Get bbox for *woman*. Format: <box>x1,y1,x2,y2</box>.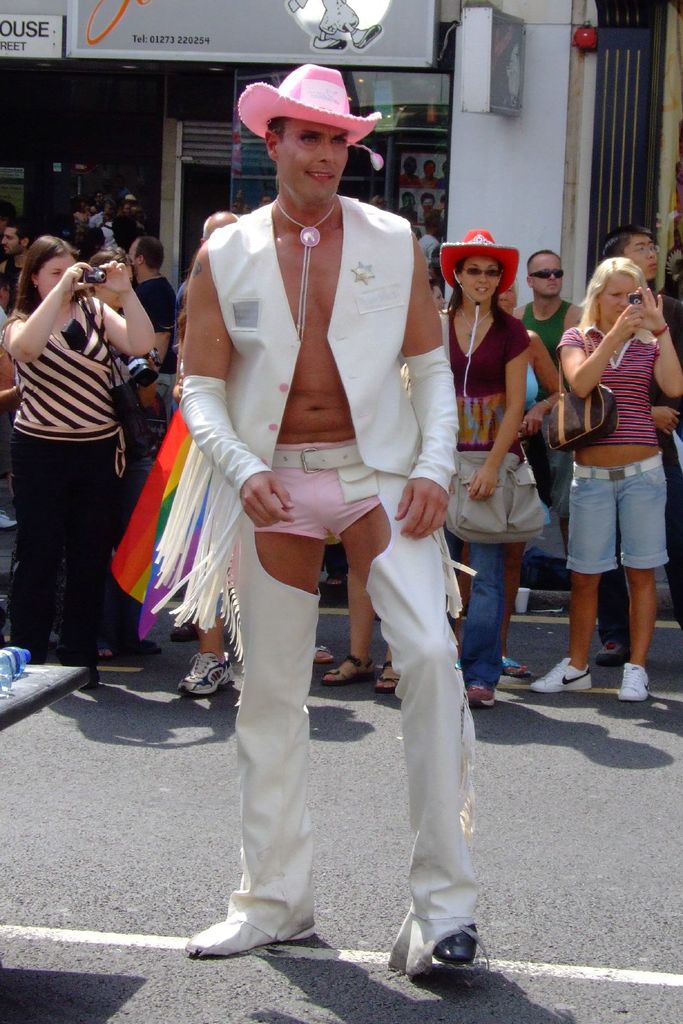
<box>88,246,133,309</box>.
